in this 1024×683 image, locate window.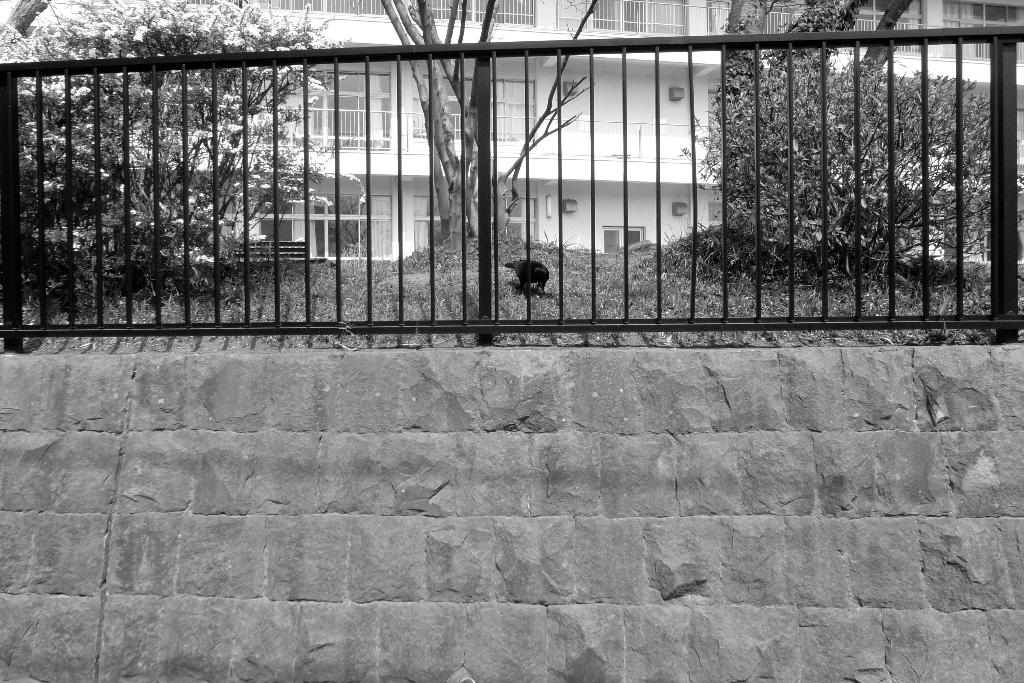
Bounding box: <box>598,222,648,256</box>.
